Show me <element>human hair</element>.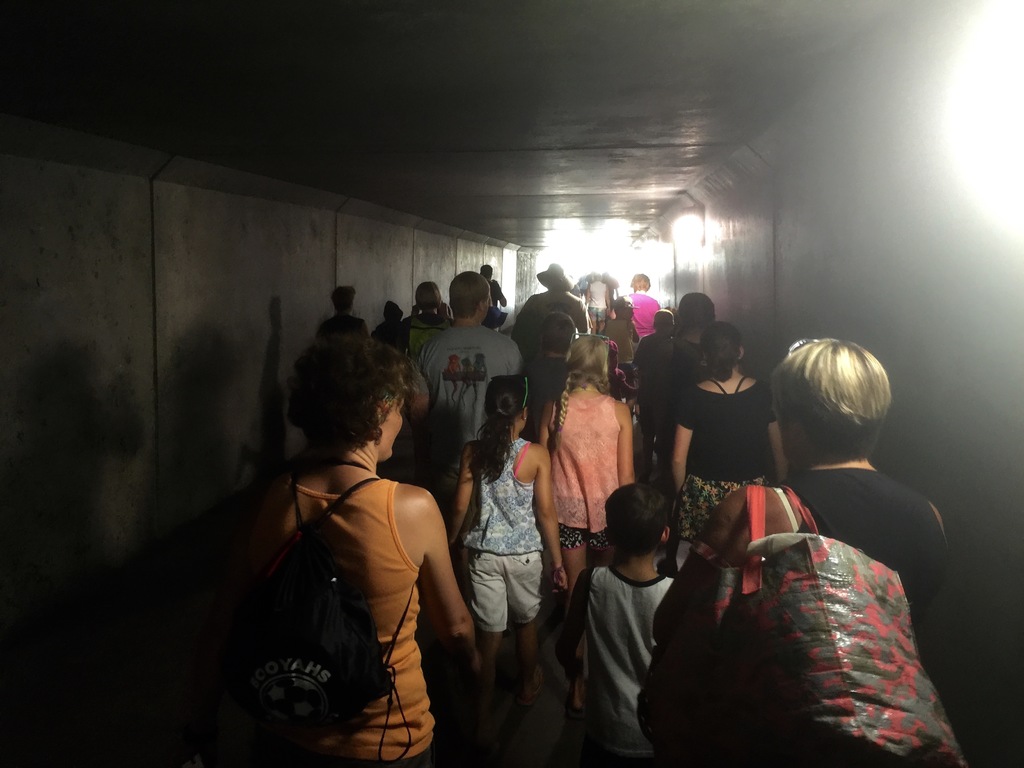
<element>human hair</element> is here: box=[540, 310, 577, 356].
